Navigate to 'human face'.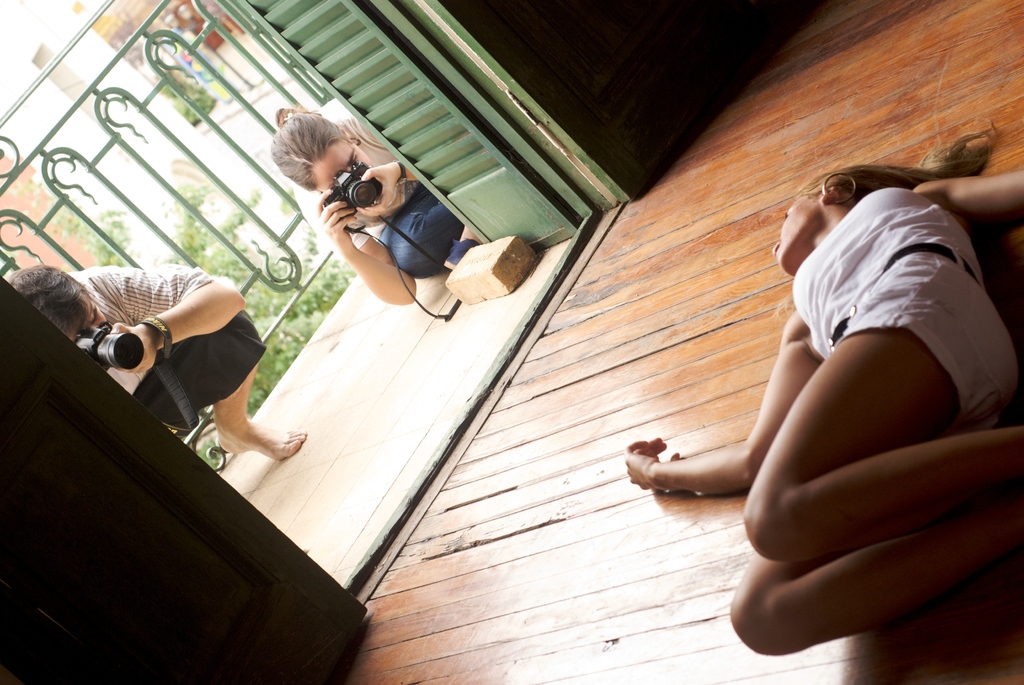
Navigation target: box(773, 193, 820, 276).
